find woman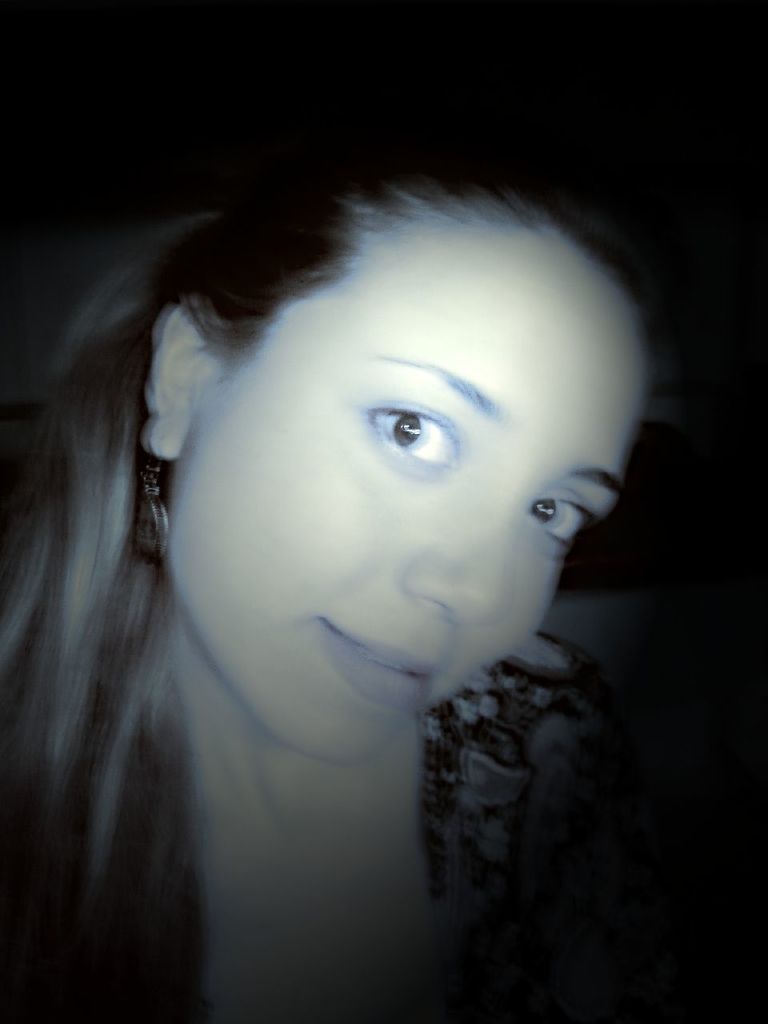
left=0, top=127, right=690, bottom=1023
